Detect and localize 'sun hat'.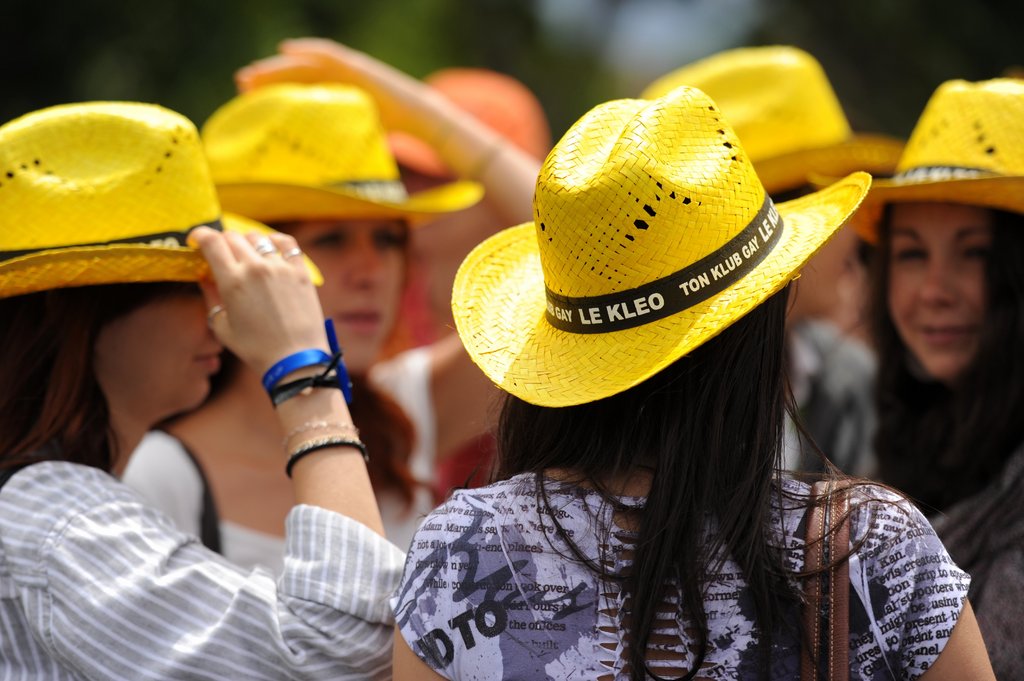
Localized at [0, 97, 327, 301].
